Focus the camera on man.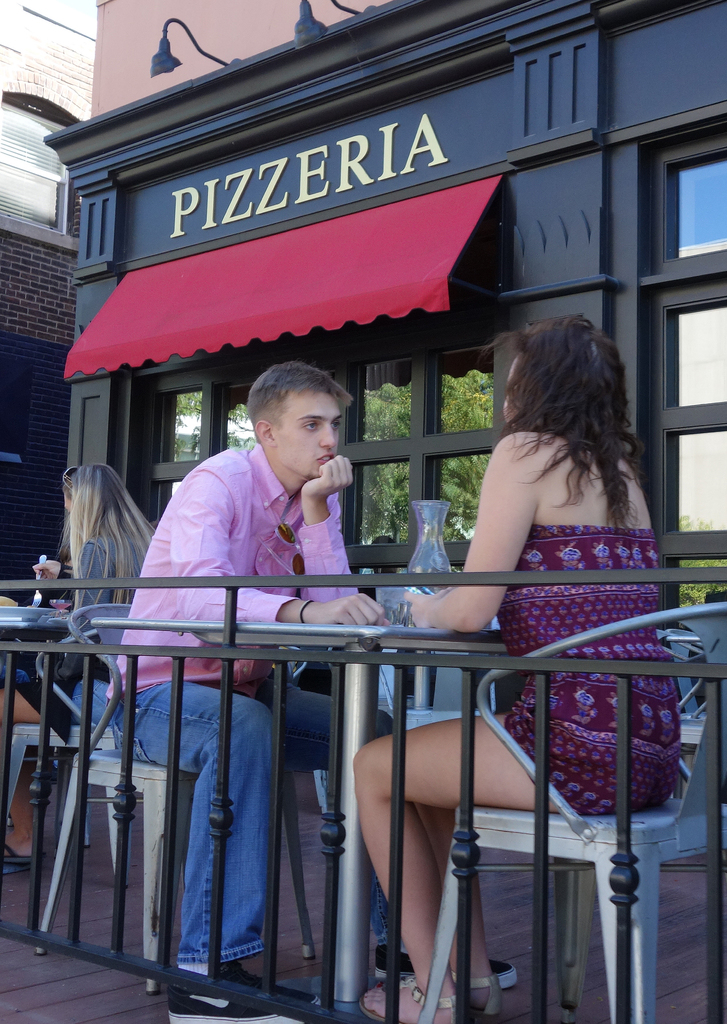
Focus region: 129:374:409:928.
